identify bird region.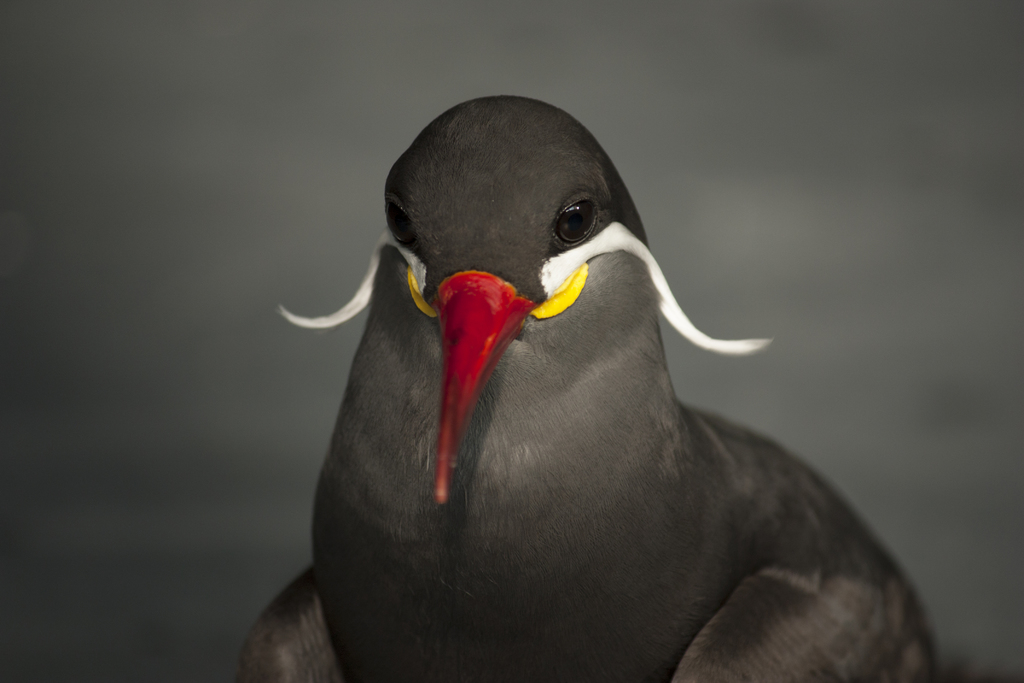
Region: left=230, top=90, right=941, bottom=682.
